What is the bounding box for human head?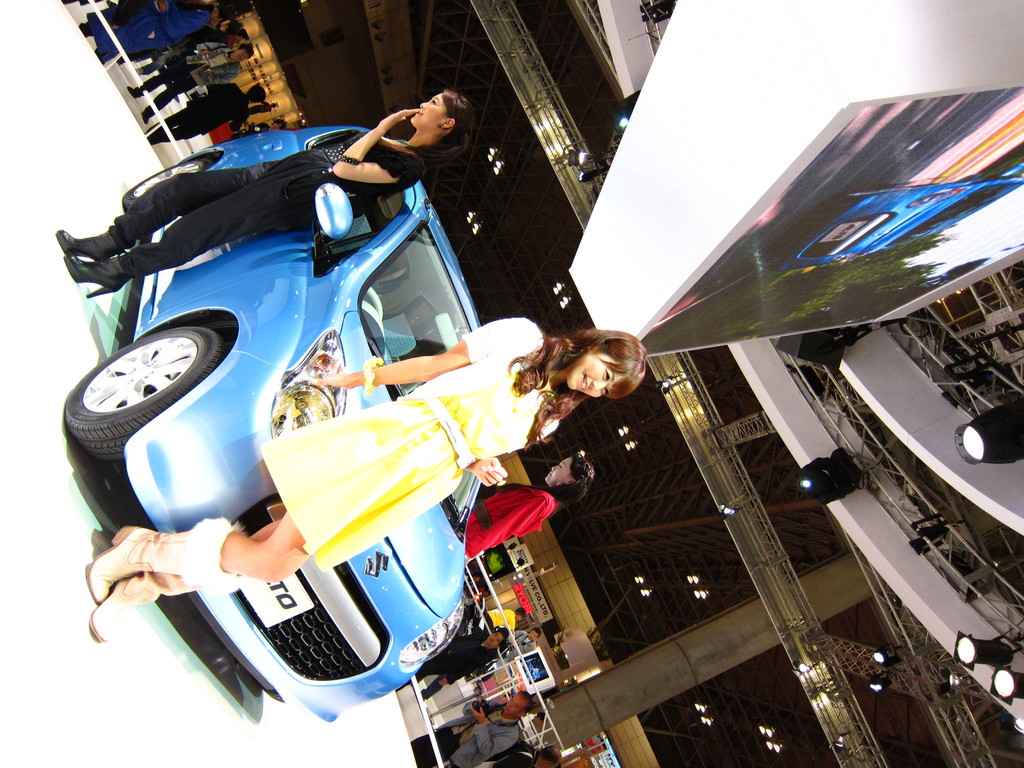
bbox(532, 746, 561, 767).
